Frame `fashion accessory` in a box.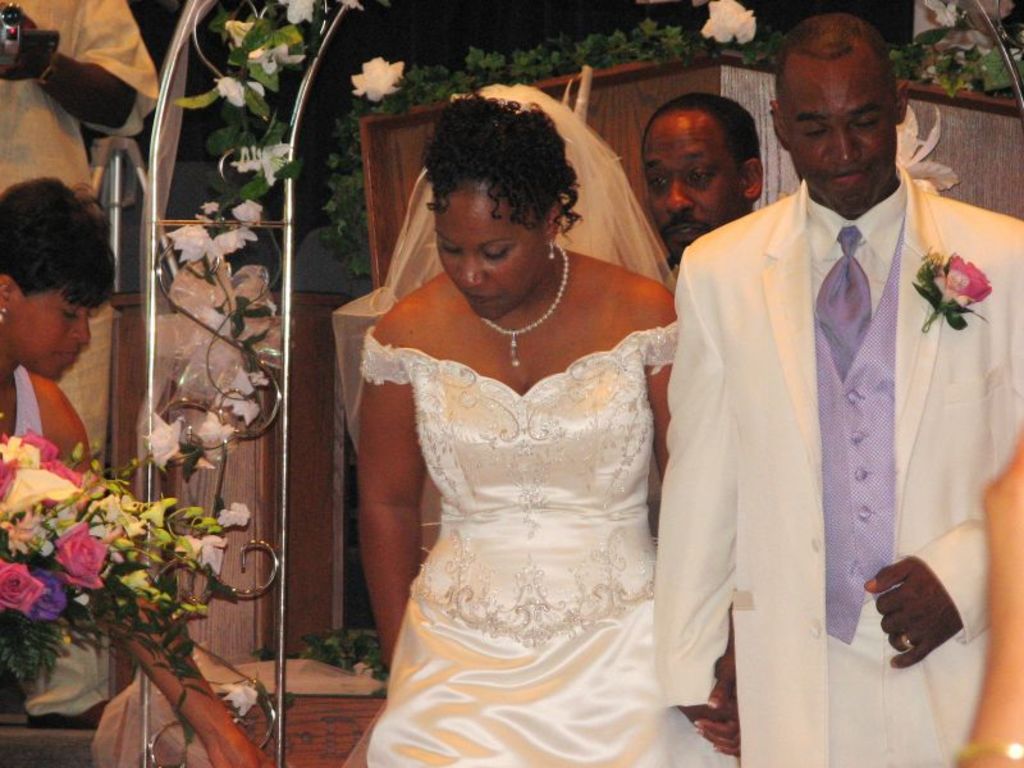
box(545, 236, 559, 261).
